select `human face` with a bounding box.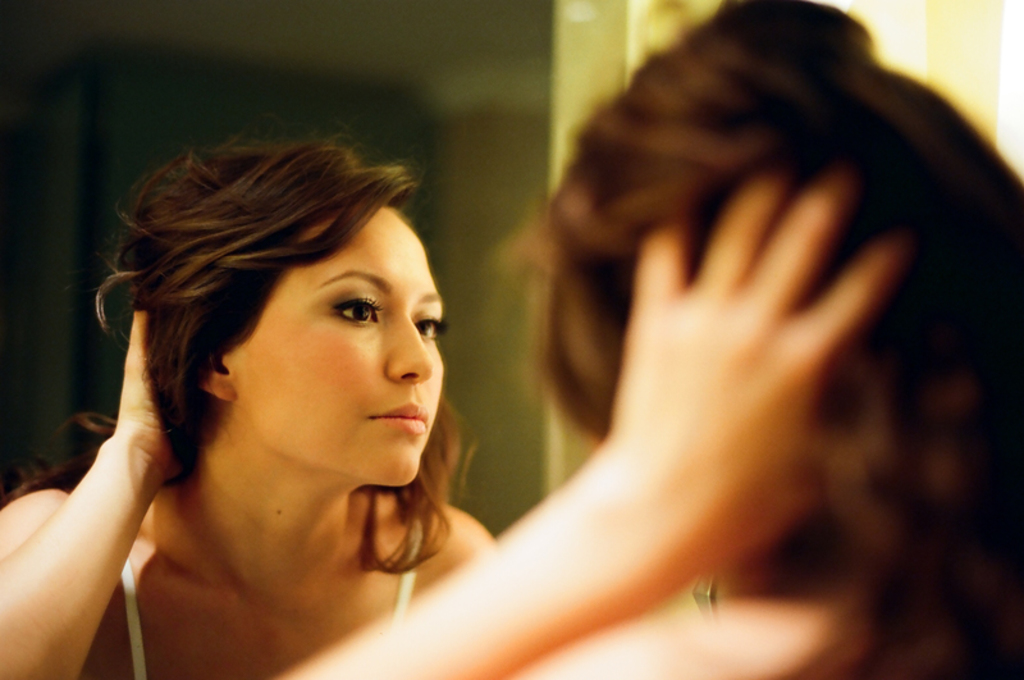
<region>221, 200, 445, 488</region>.
